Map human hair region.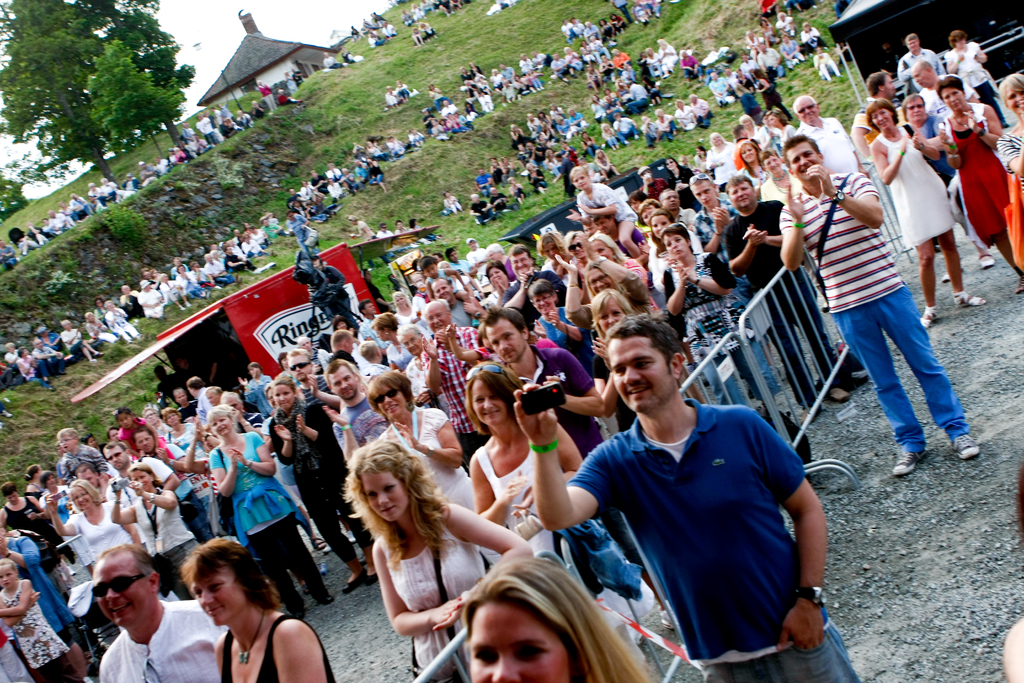
Mapped to region(181, 532, 290, 611).
